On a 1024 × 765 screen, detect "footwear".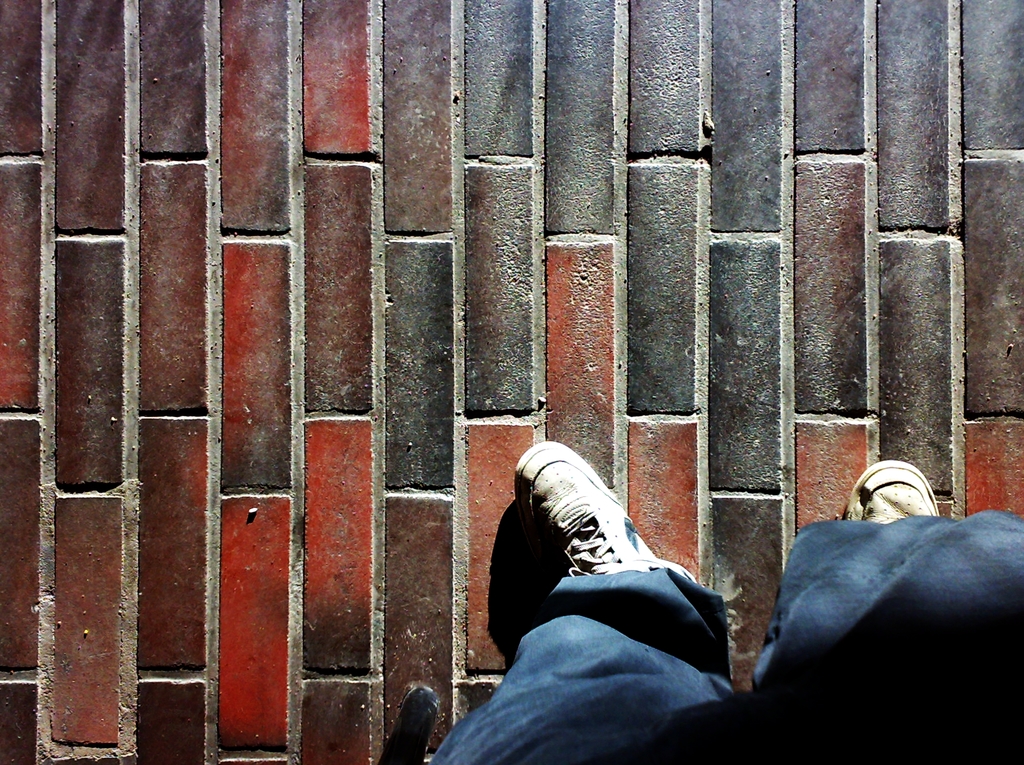
x1=844 y1=459 x2=939 y2=527.
